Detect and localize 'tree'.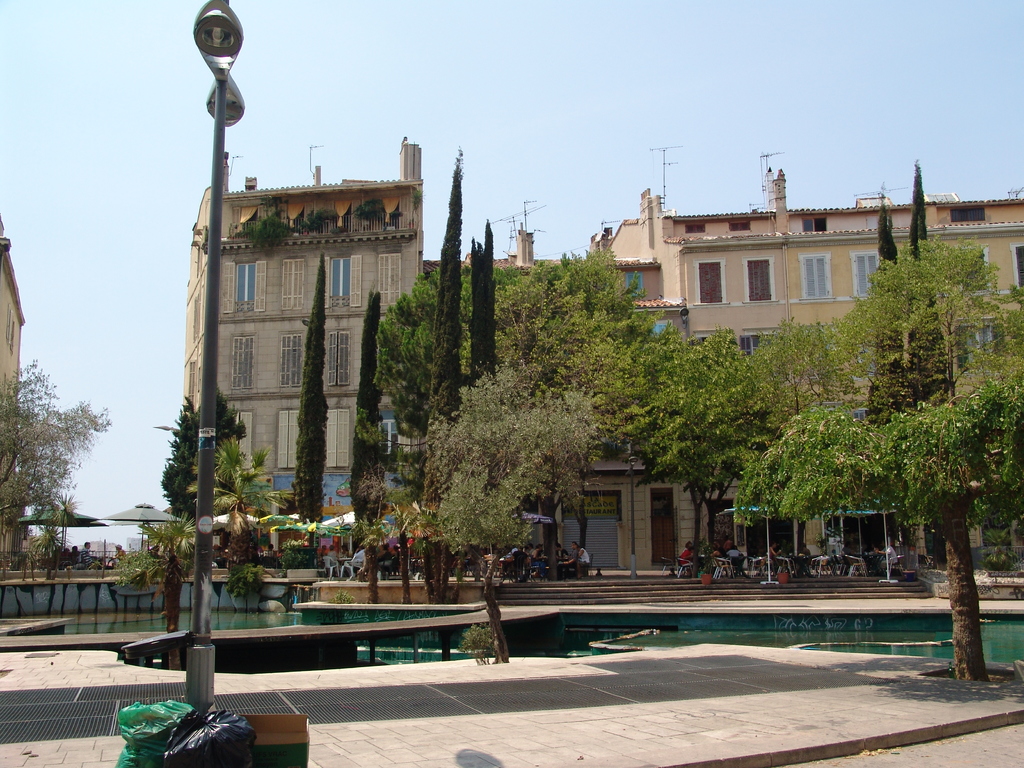
Localized at (207, 376, 259, 454).
